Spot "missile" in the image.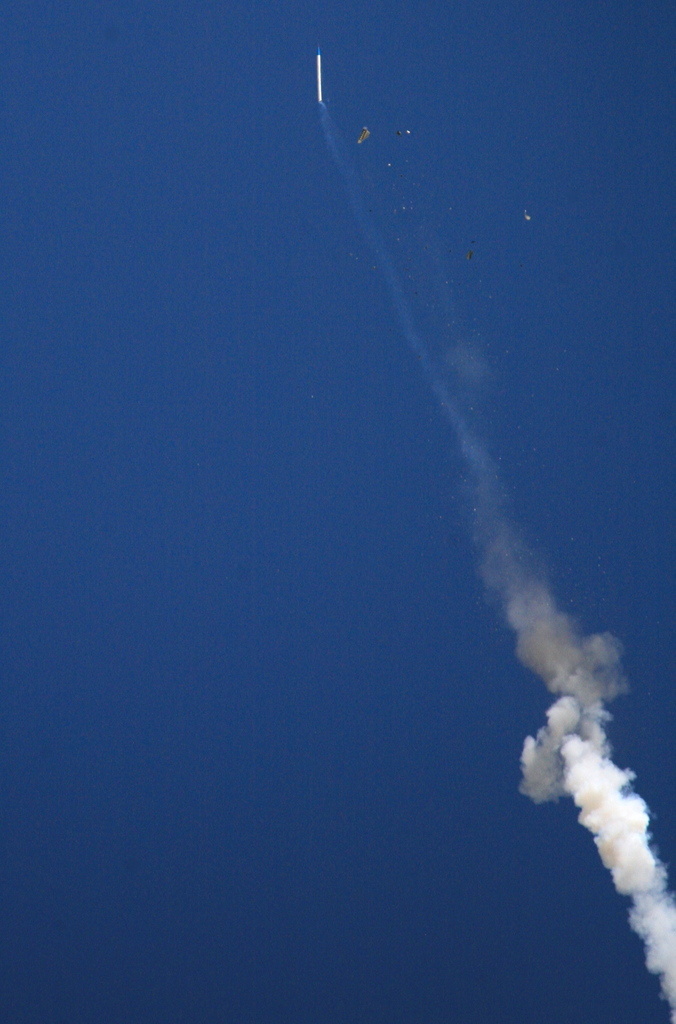
"missile" found at <box>315,48,323,102</box>.
